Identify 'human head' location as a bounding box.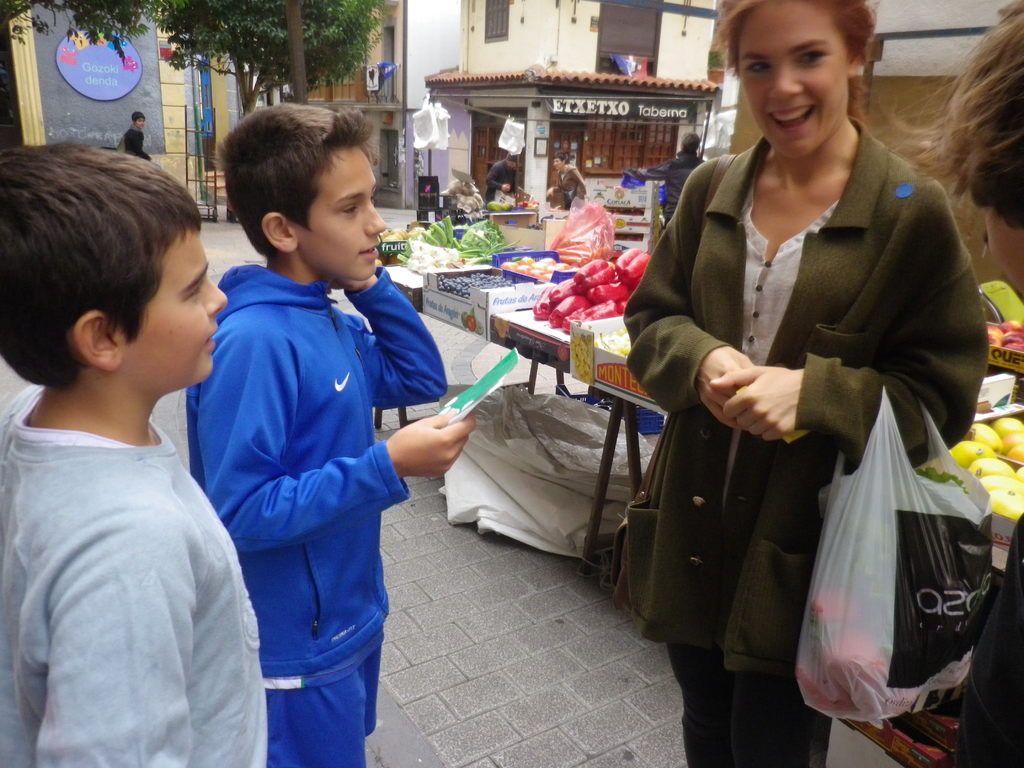
[x1=504, y1=149, x2=516, y2=166].
